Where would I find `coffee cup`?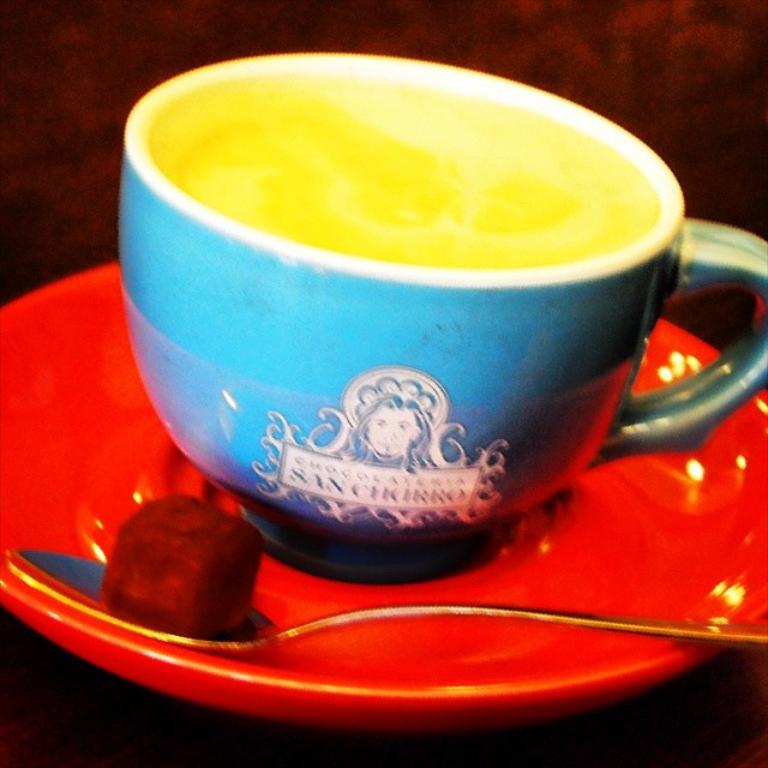
At (118,52,767,580).
